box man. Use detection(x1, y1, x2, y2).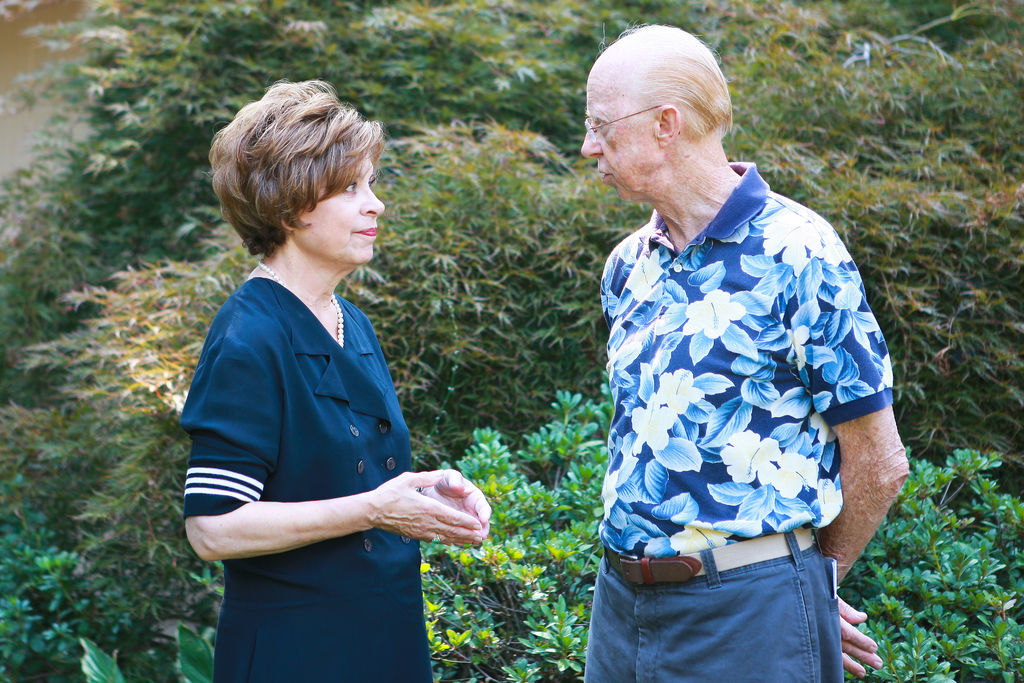
detection(582, 28, 908, 682).
